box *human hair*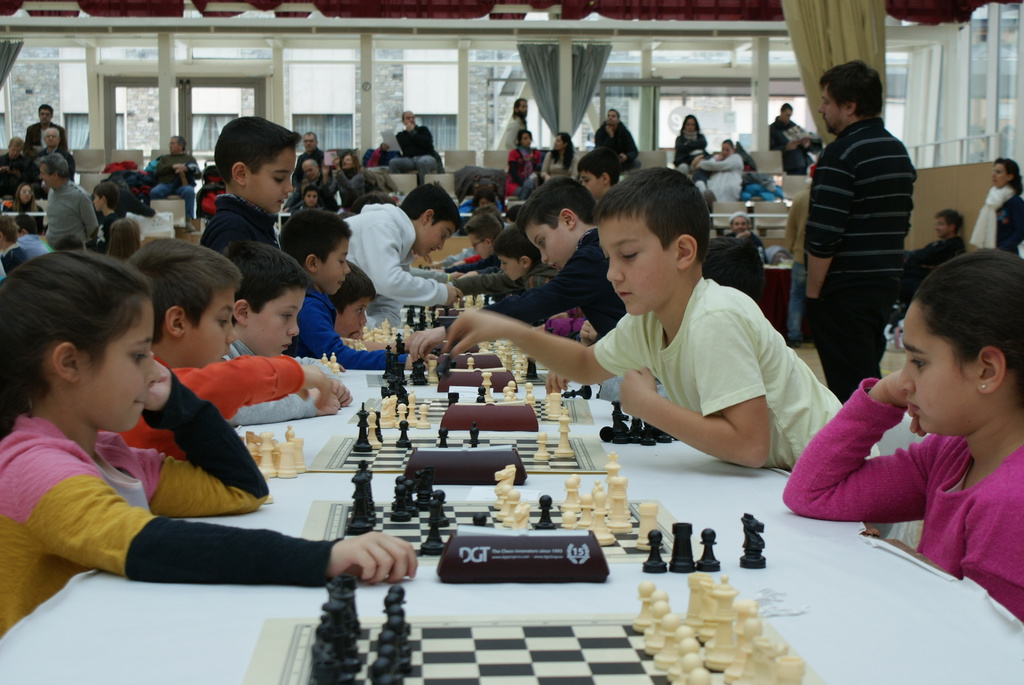
232:236:316:316
